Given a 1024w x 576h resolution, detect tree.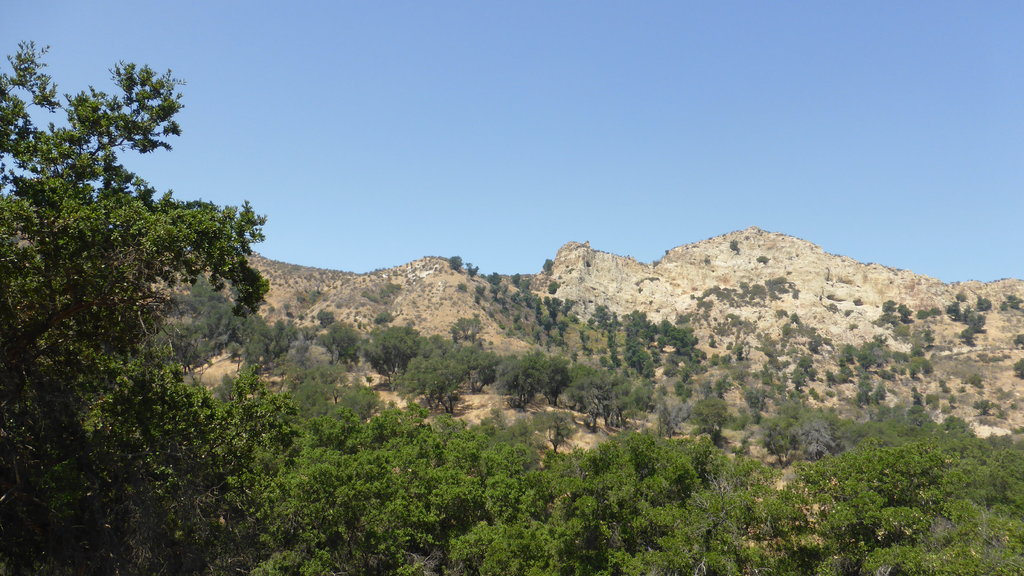
pyautogui.locateOnScreen(763, 380, 842, 473).
